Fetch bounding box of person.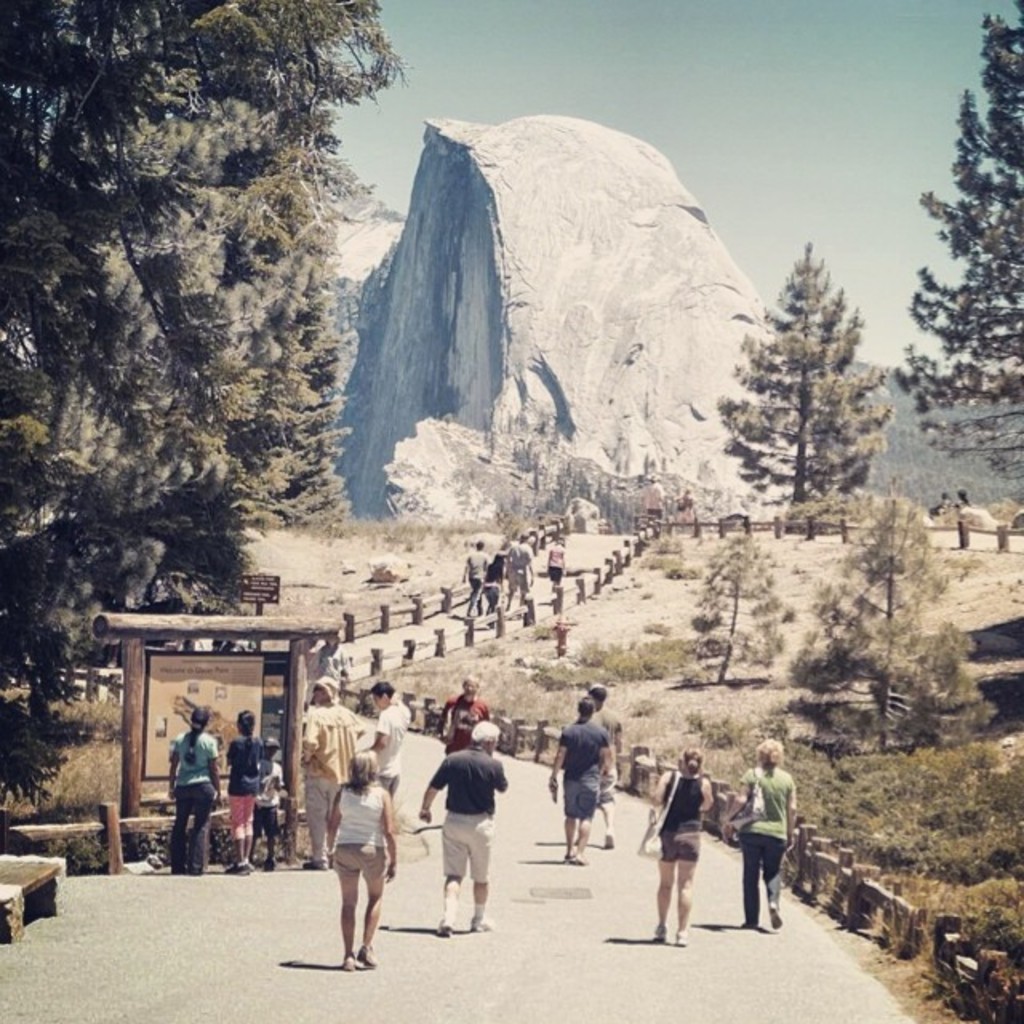
Bbox: BBox(227, 710, 261, 878).
